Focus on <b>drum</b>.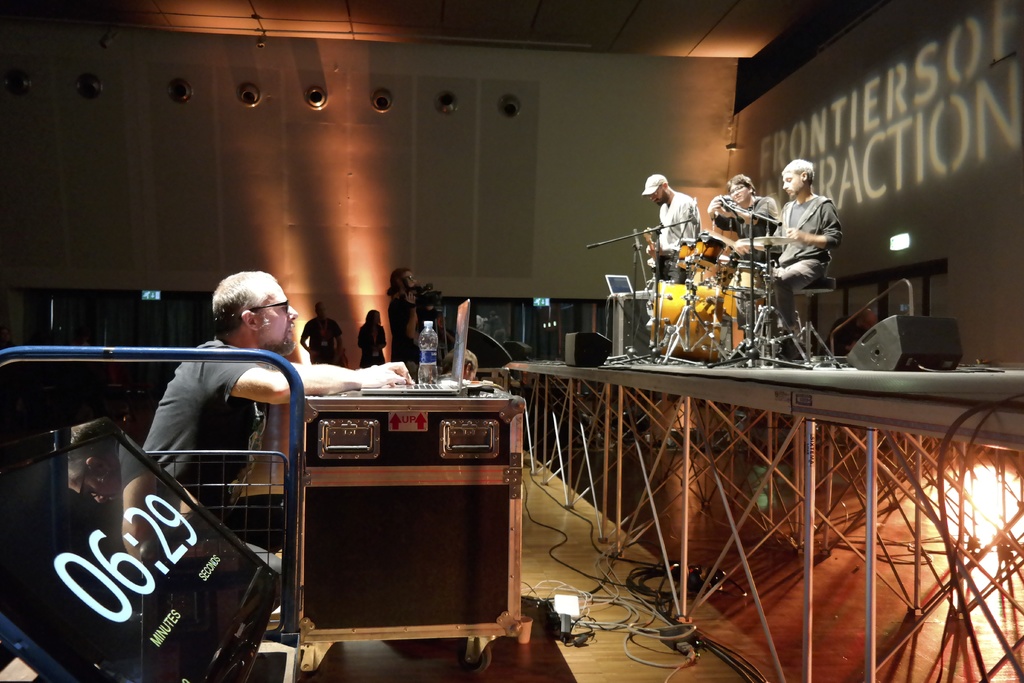
Focused at x1=691 y1=228 x2=745 y2=288.
